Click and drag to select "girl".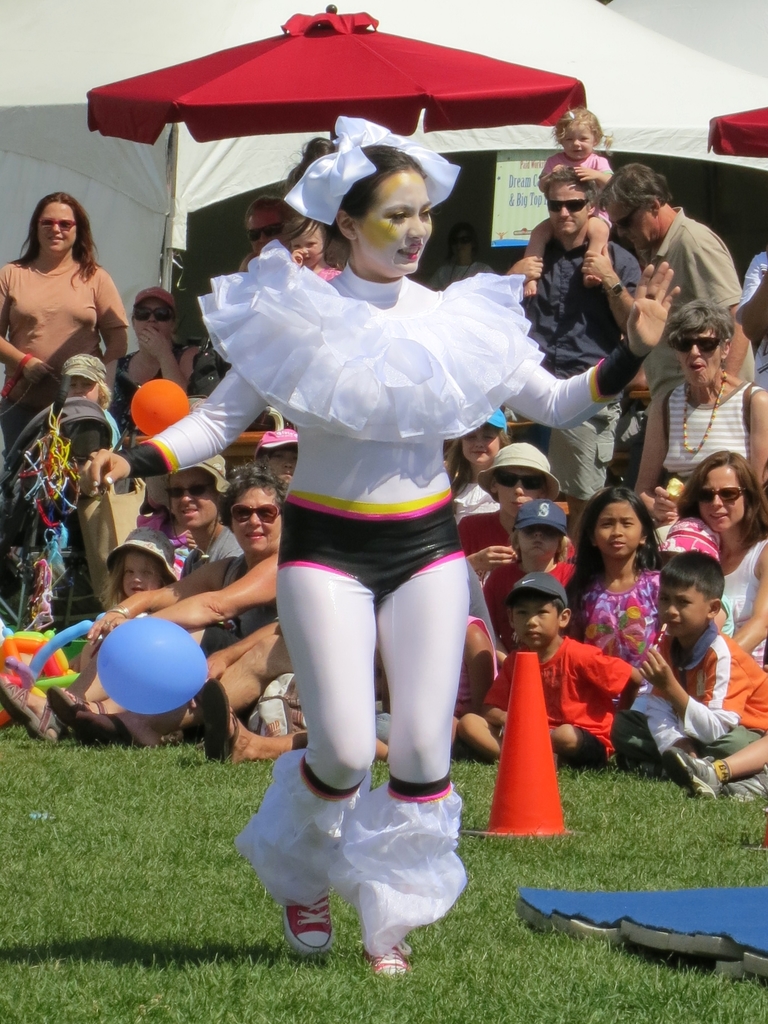
Selection: detection(568, 491, 668, 664).
